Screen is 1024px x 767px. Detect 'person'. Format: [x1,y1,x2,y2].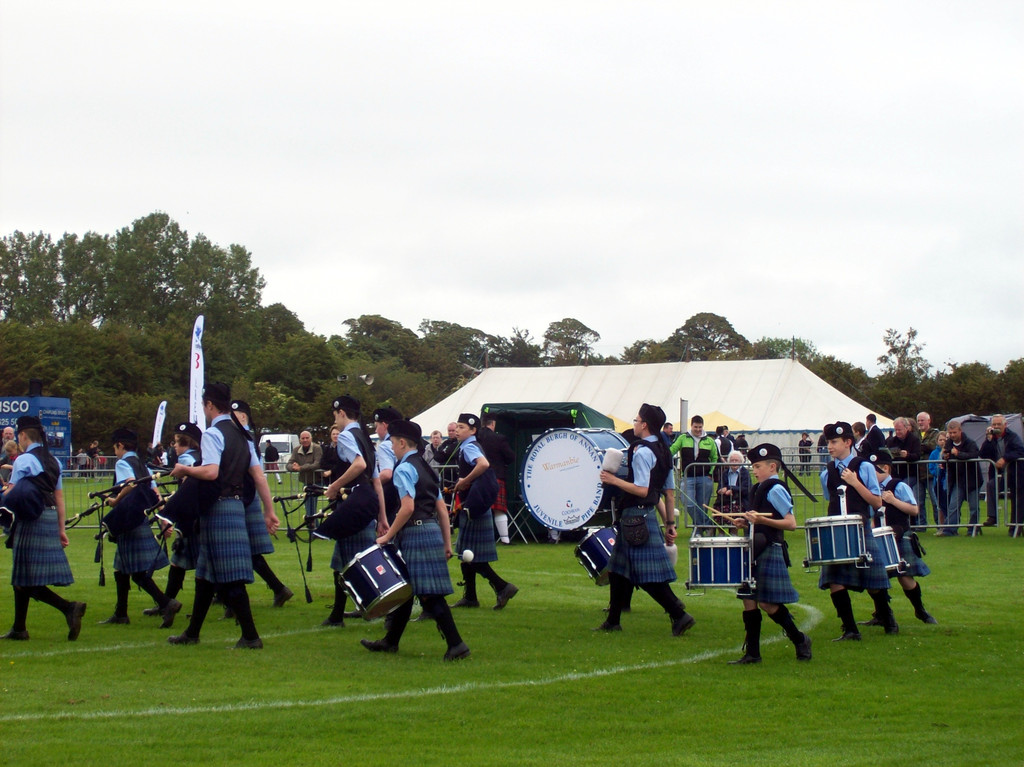
[611,419,686,649].
